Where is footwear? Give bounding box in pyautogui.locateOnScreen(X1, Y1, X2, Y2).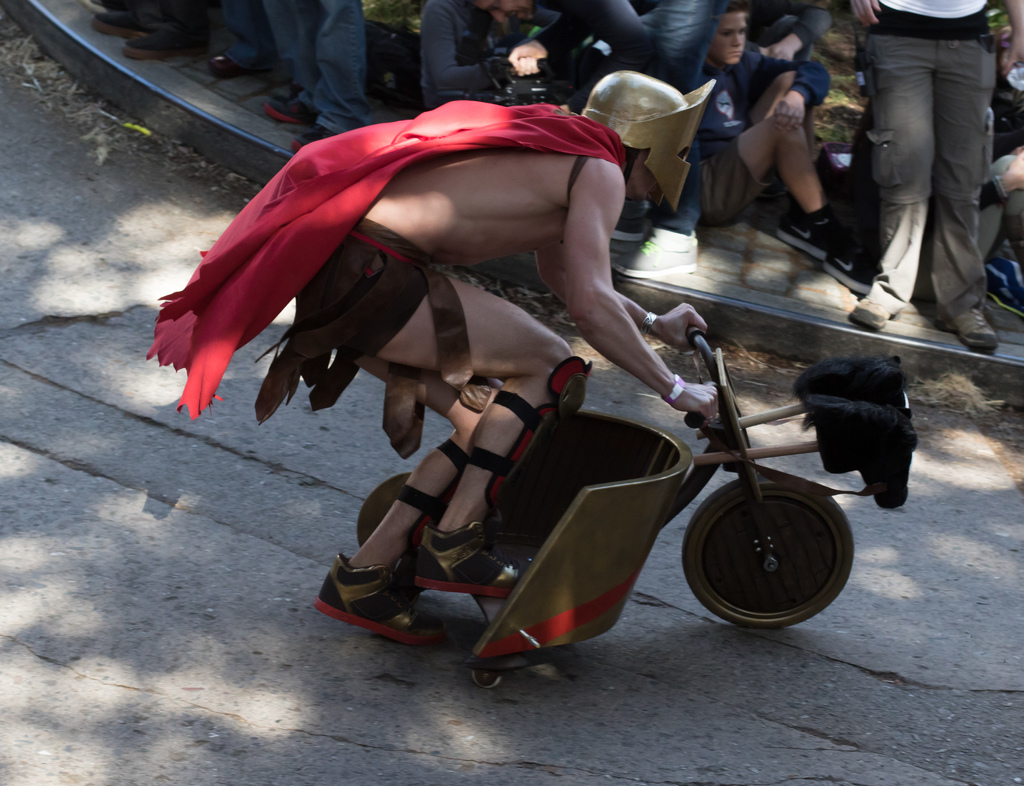
pyautogui.locateOnScreen(93, 0, 157, 33).
